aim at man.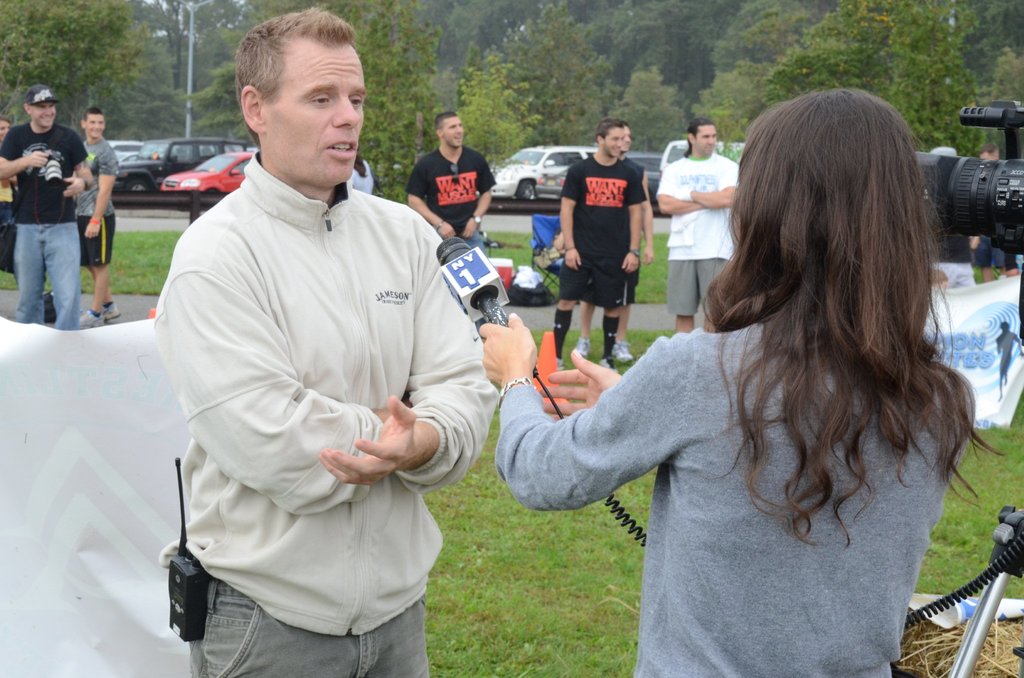
Aimed at detection(399, 118, 488, 271).
